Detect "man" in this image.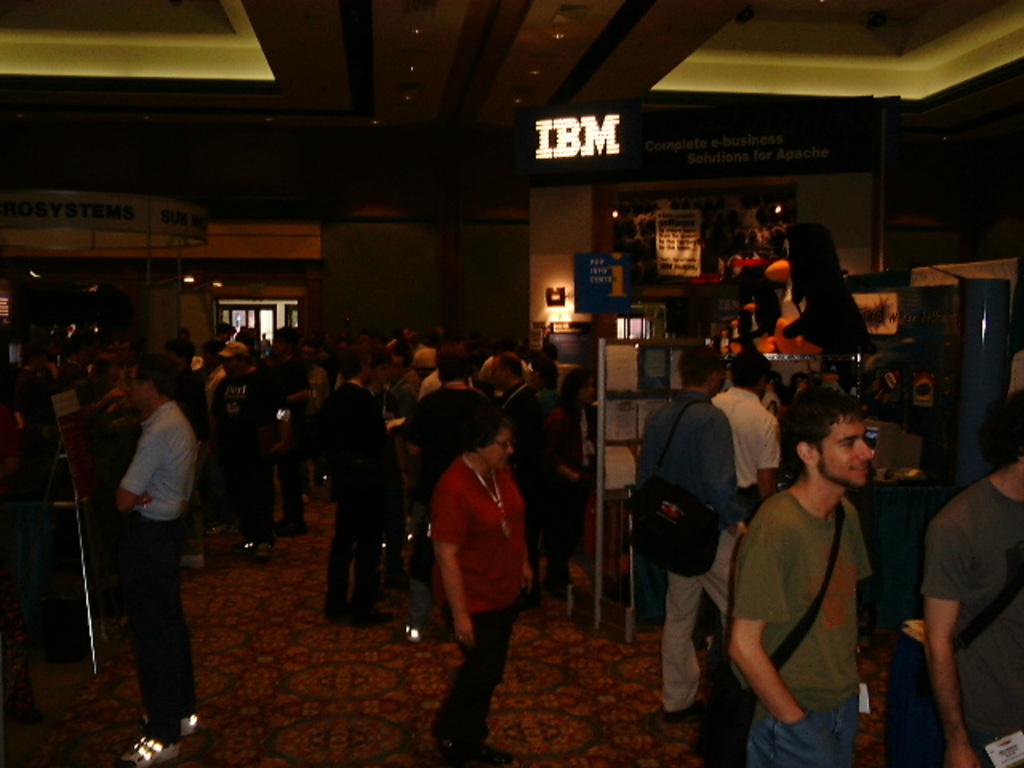
Detection: rect(715, 373, 904, 763).
